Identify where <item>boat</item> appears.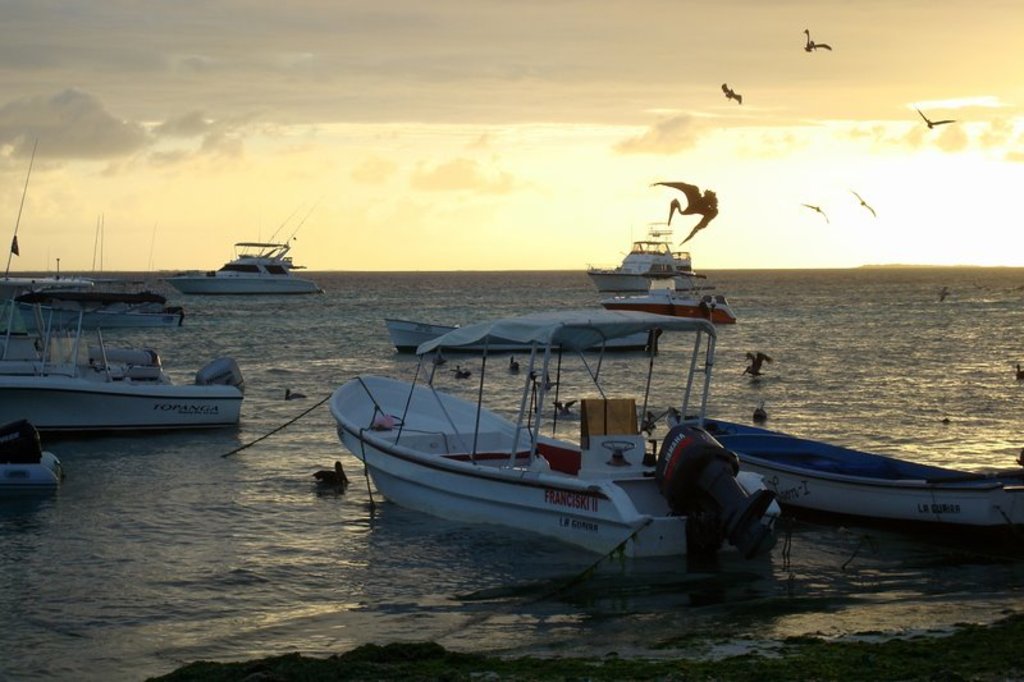
Appears at [x1=330, y1=303, x2=794, y2=578].
